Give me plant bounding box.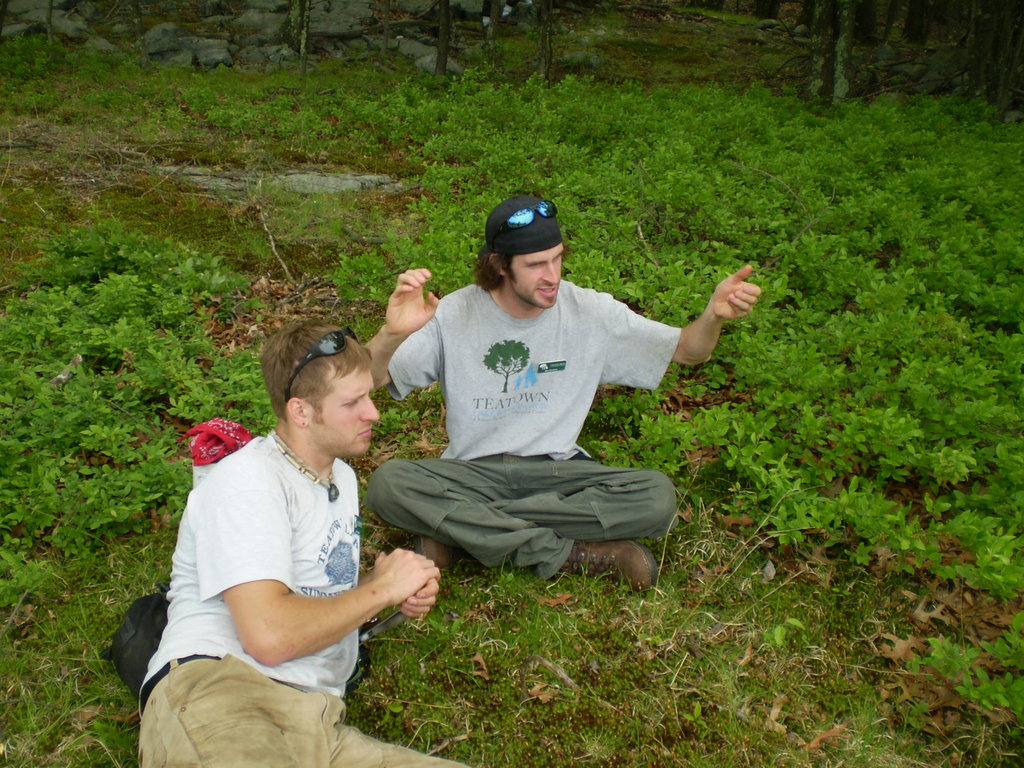
left=773, top=616, right=805, bottom=646.
